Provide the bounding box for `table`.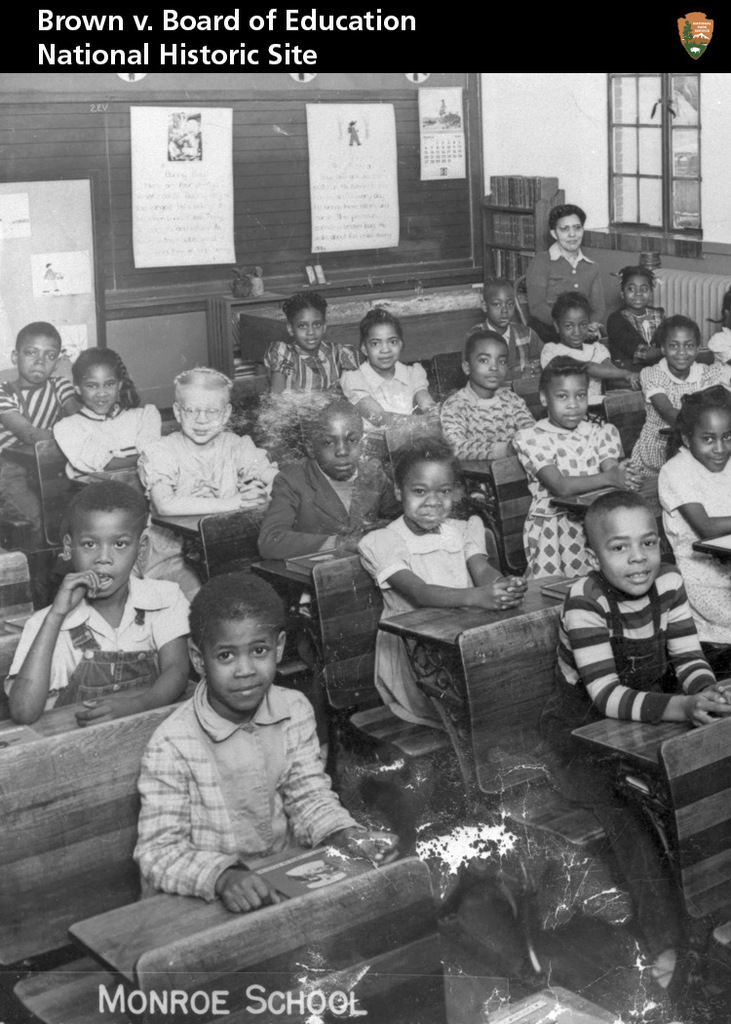
box(153, 514, 215, 584).
